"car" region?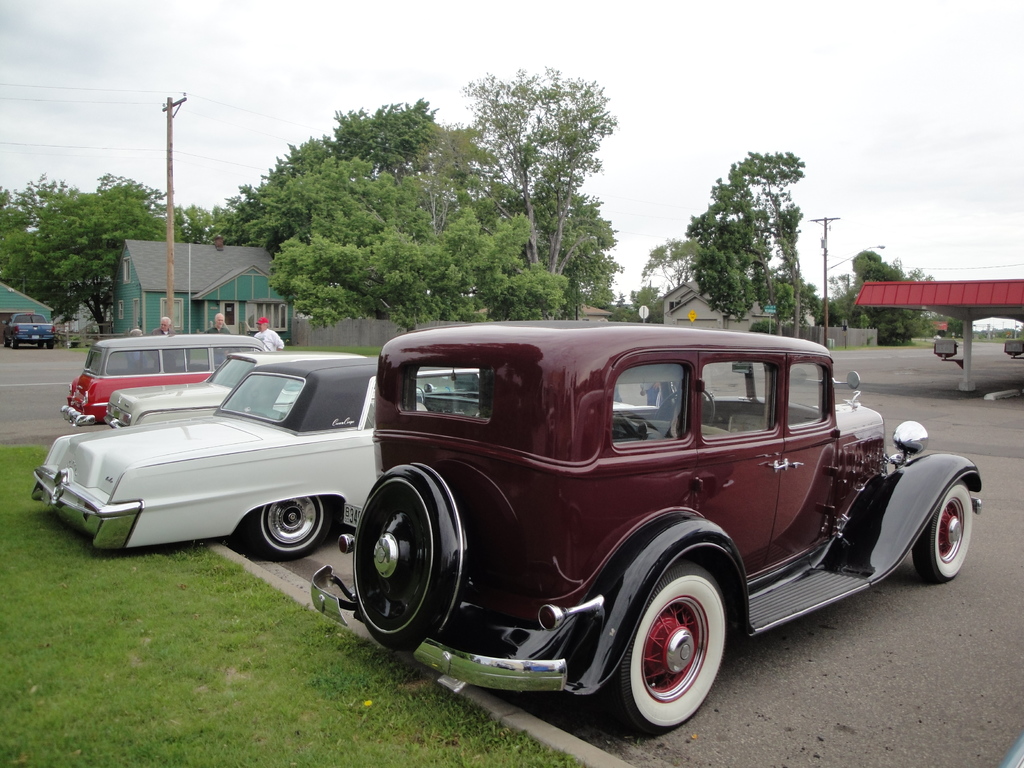
27 355 482 566
